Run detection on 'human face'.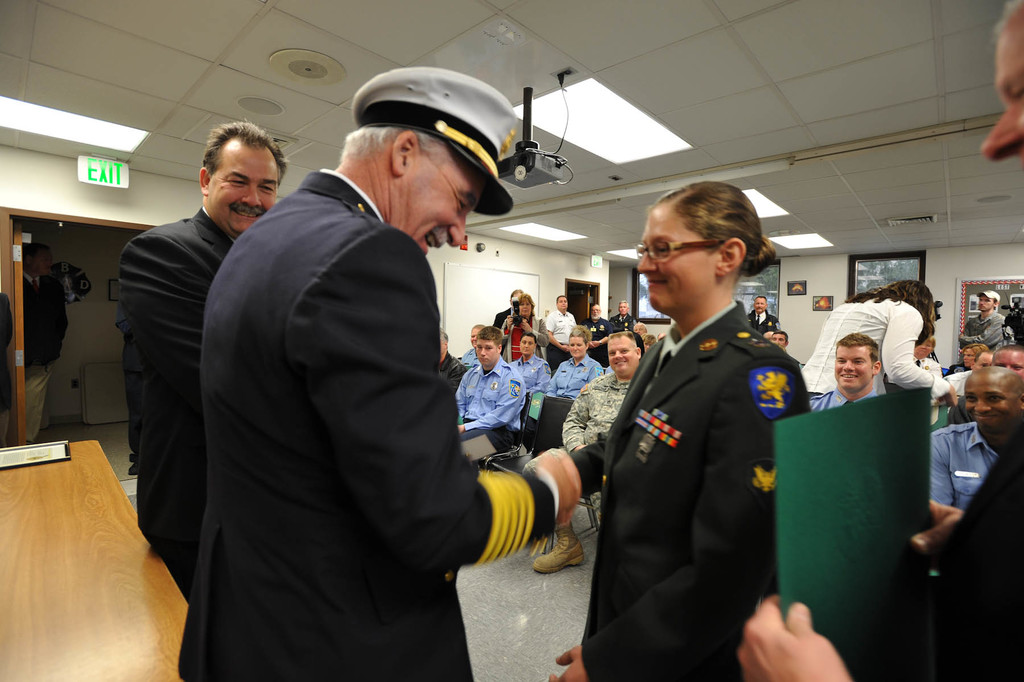
Result: x1=976, y1=293, x2=996, y2=312.
